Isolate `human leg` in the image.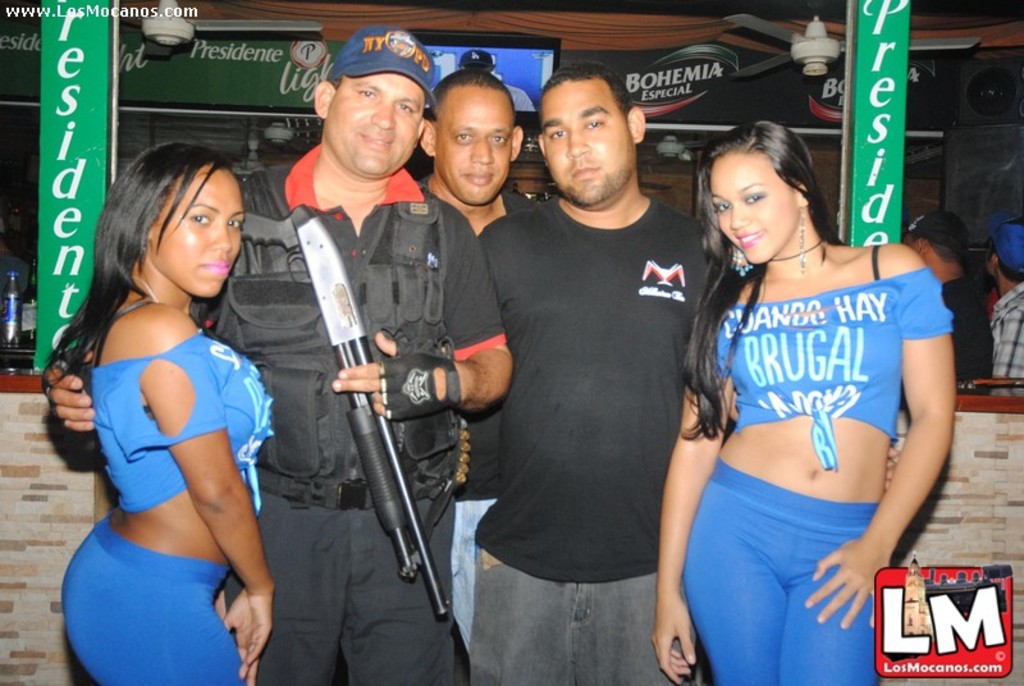
Isolated region: [340, 488, 458, 685].
